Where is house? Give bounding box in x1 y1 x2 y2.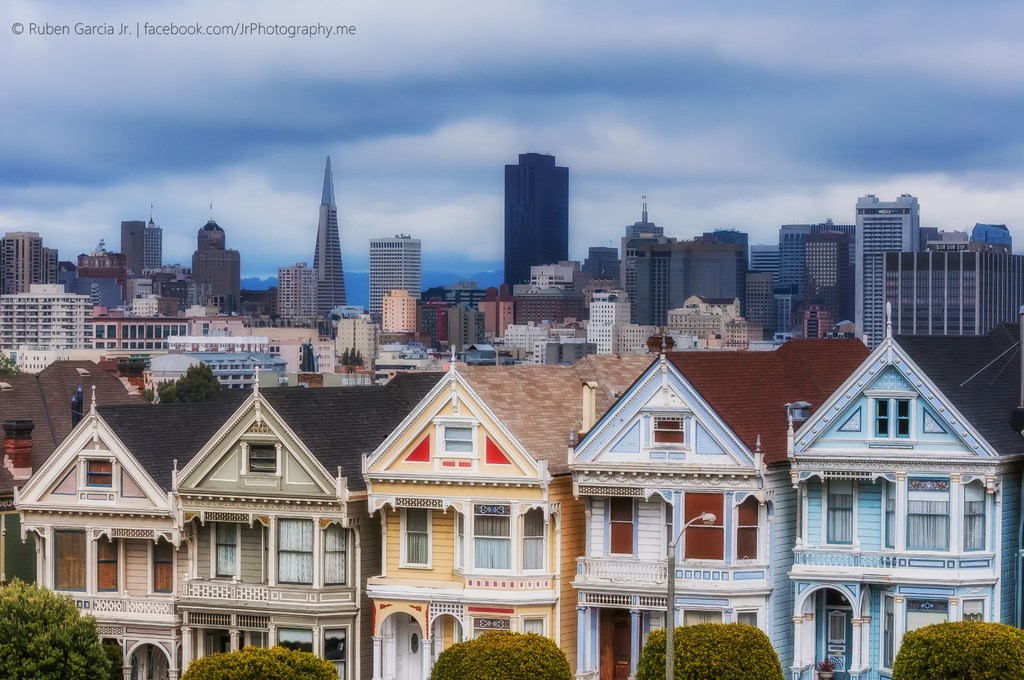
618 226 678 339.
